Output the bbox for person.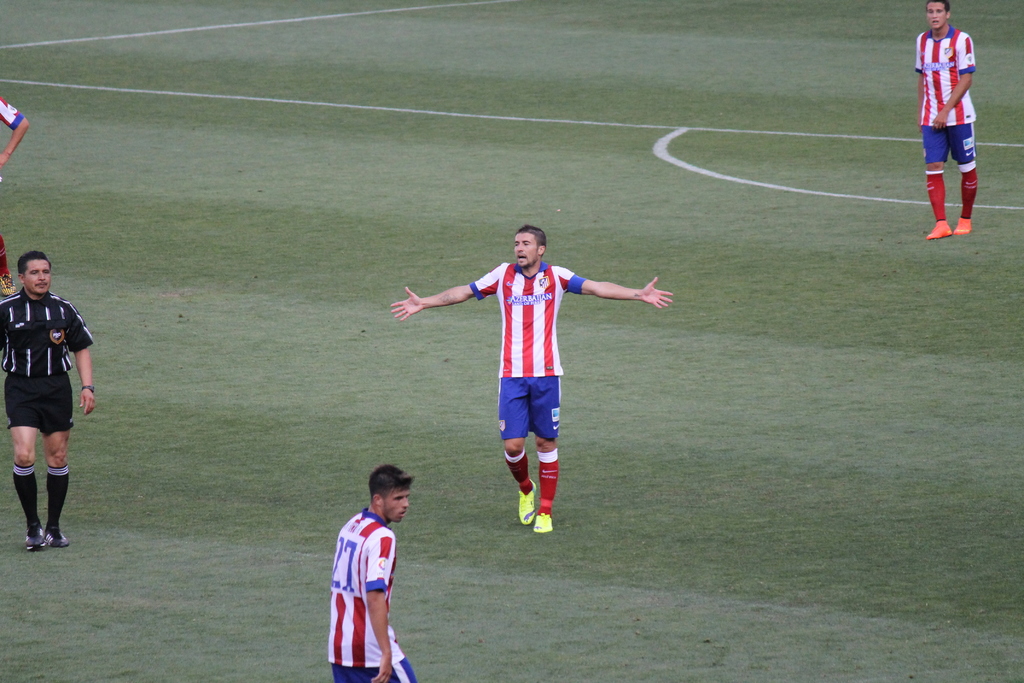
box(323, 478, 414, 667).
